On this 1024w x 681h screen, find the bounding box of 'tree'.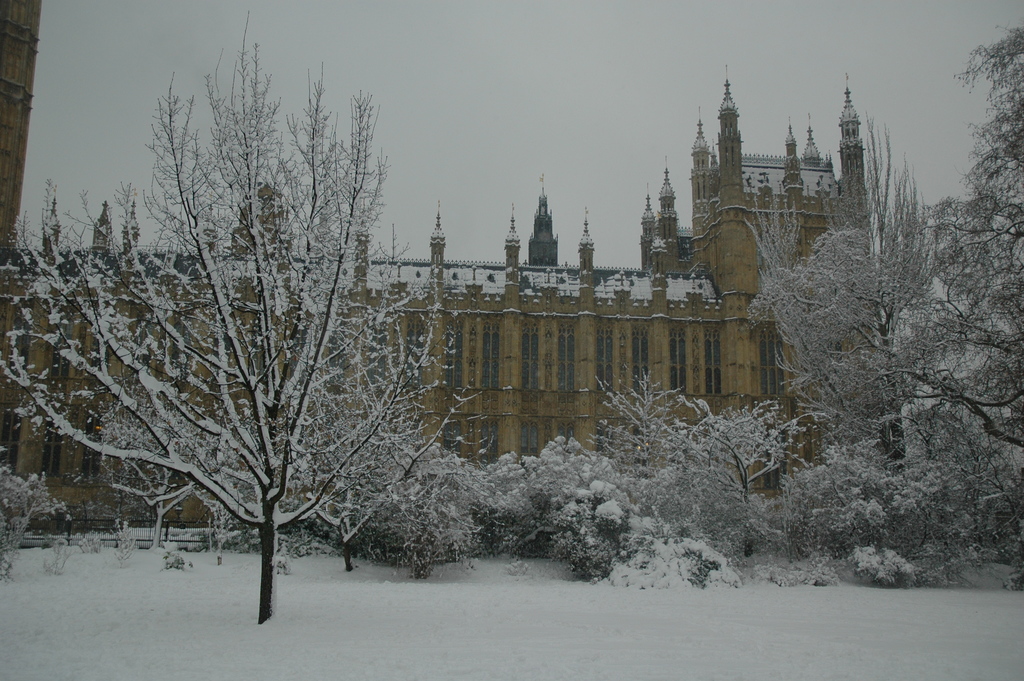
Bounding box: {"x1": 0, "y1": 10, "x2": 467, "y2": 623}.
